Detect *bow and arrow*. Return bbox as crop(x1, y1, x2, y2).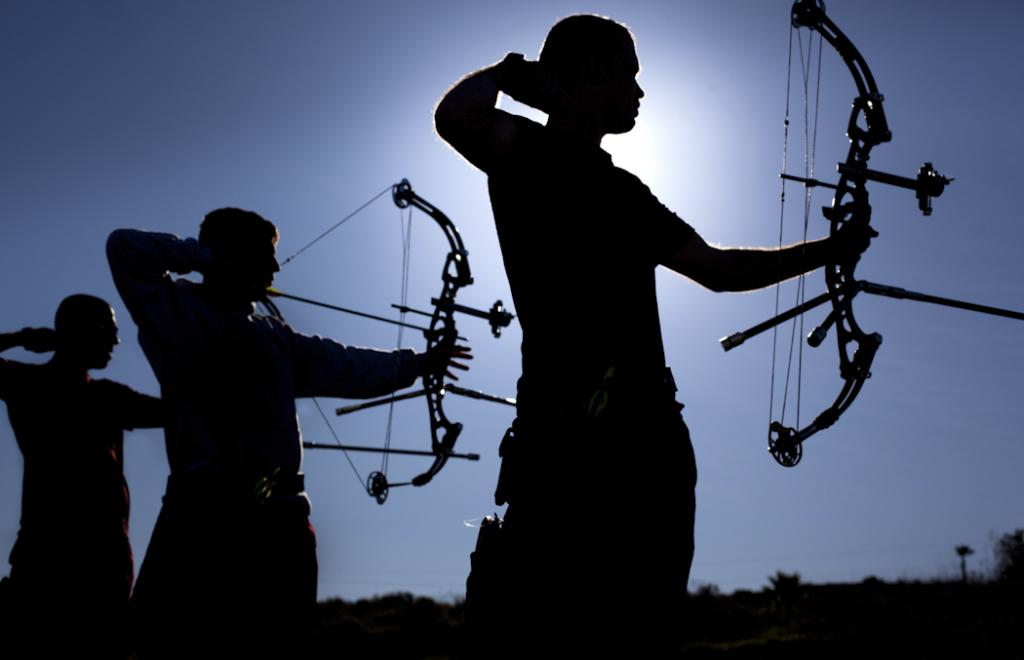
crop(252, 175, 526, 508).
